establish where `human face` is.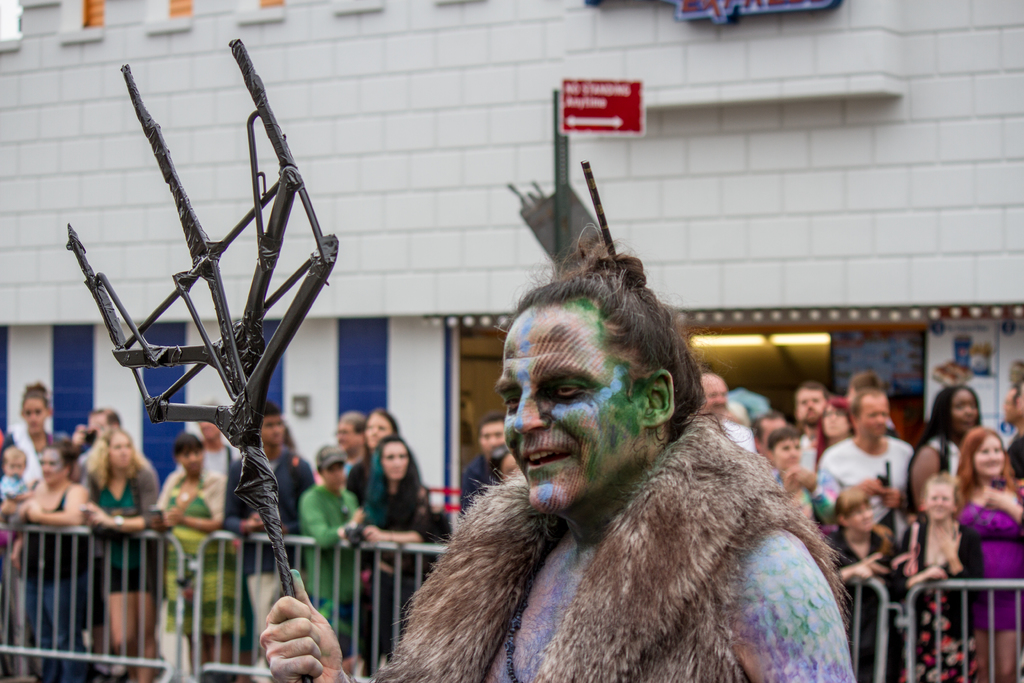
Established at <region>979, 434, 1000, 479</region>.
